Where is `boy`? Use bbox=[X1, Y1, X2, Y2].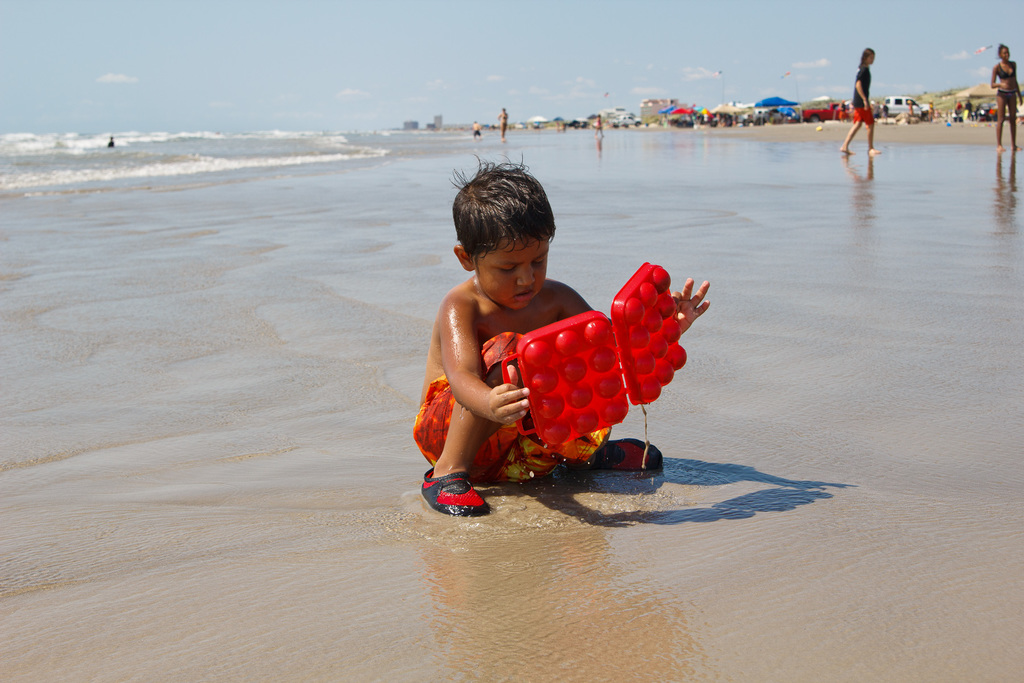
bbox=[396, 197, 692, 502].
